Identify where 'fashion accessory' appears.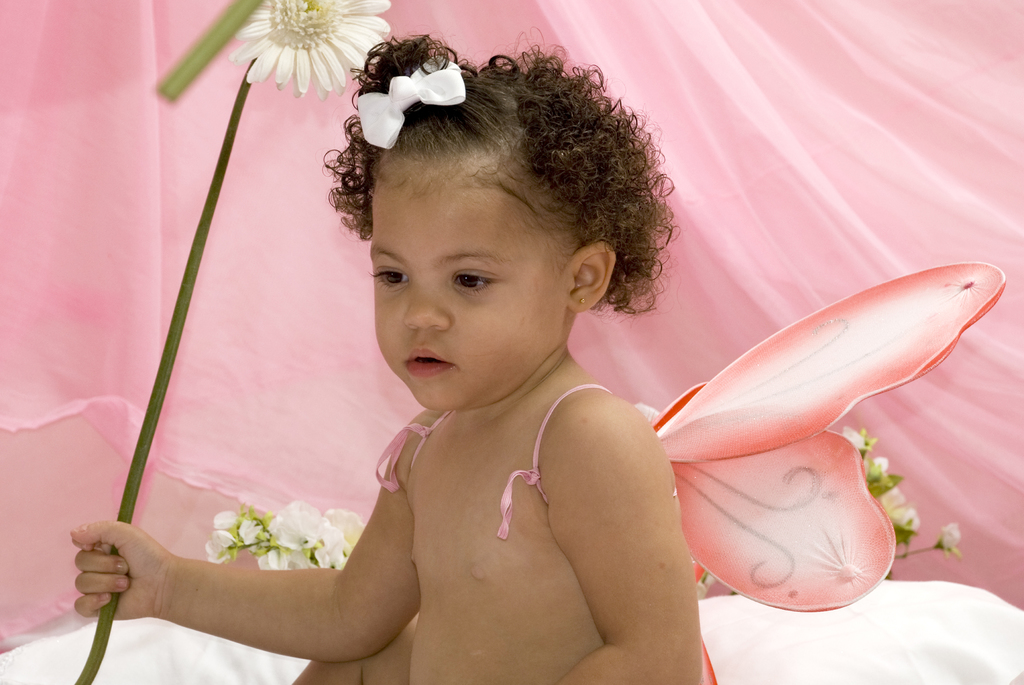
Appears at <box>353,51,461,149</box>.
